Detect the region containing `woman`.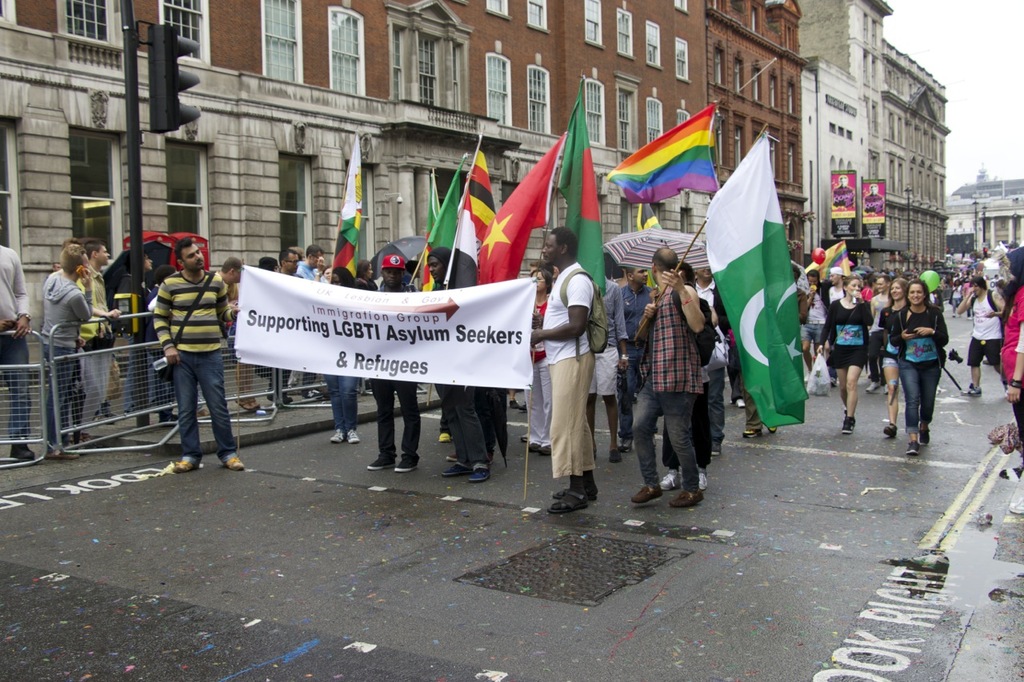
{"left": 881, "top": 276, "right": 910, "bottom": 439}.
